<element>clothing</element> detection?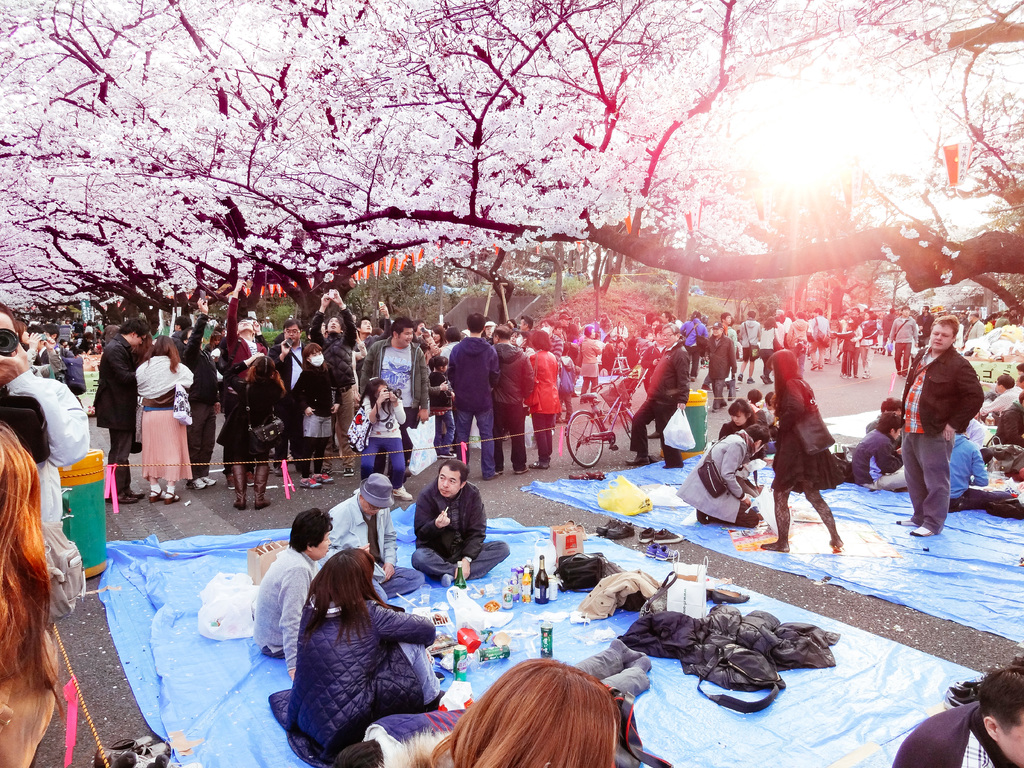
{"x1": 337, "y1": 356, "x2": 360, "y2": 445}
